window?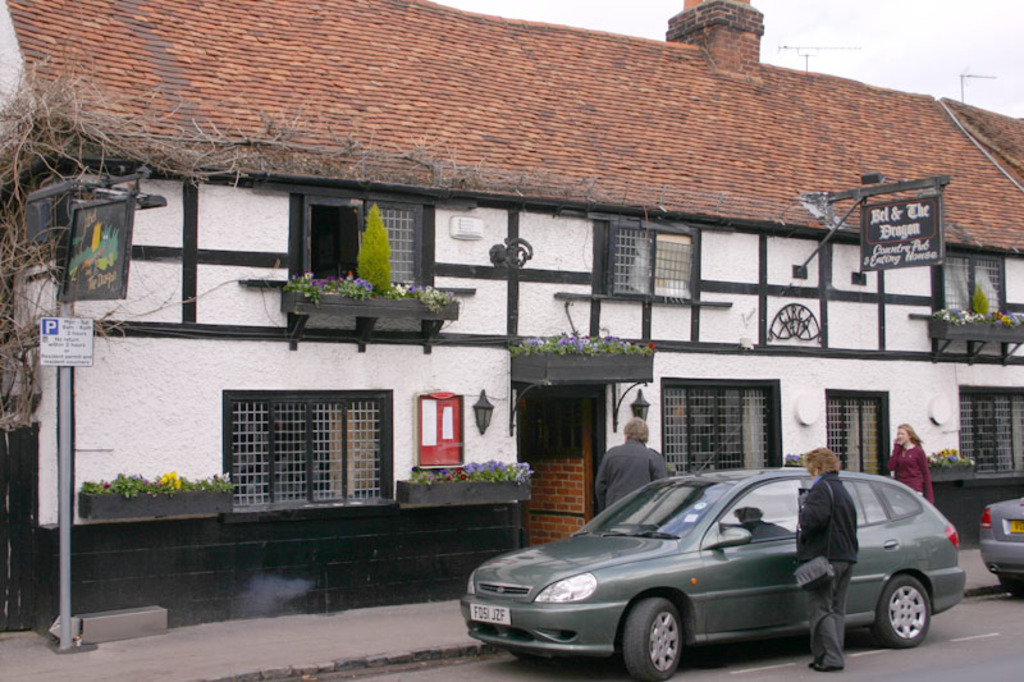
x1=960 y1=389 x2=1019 y2=476
